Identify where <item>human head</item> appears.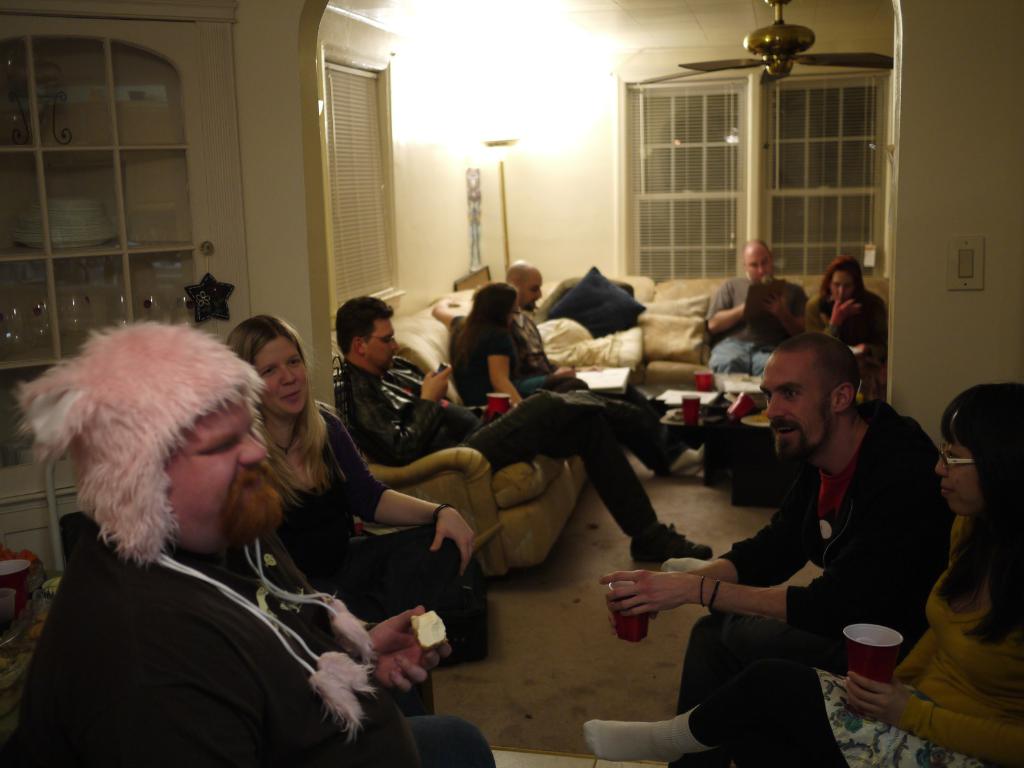
Appears at crop(76, 331, 271, 531).
